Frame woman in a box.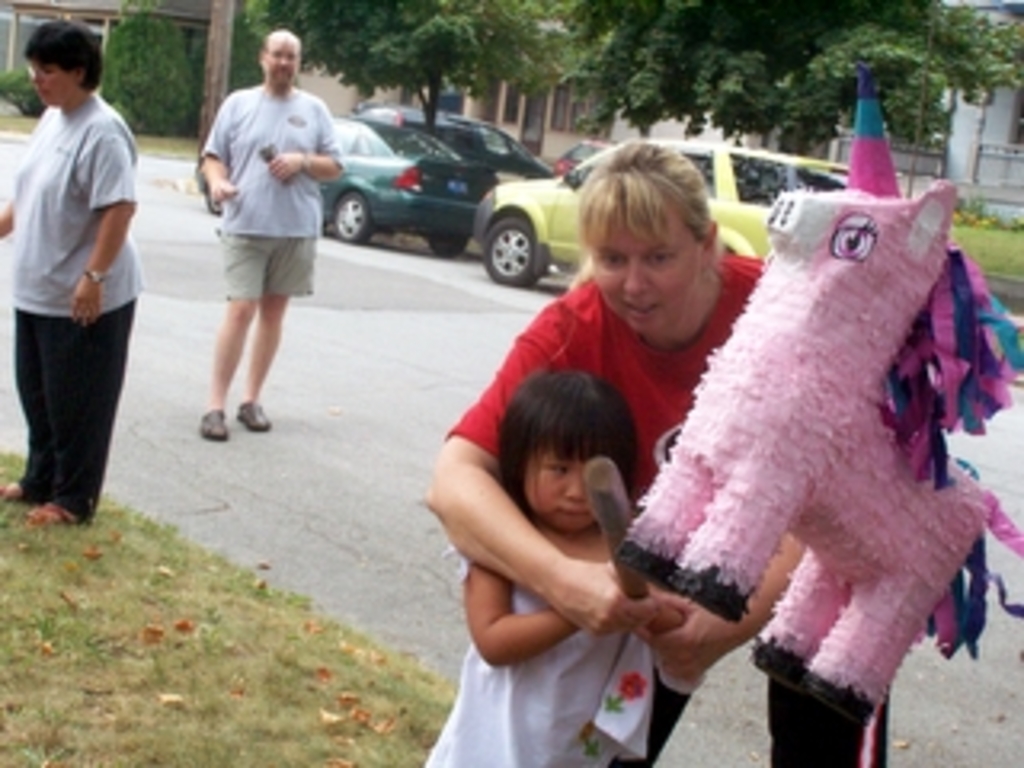
0/19/141/534.
